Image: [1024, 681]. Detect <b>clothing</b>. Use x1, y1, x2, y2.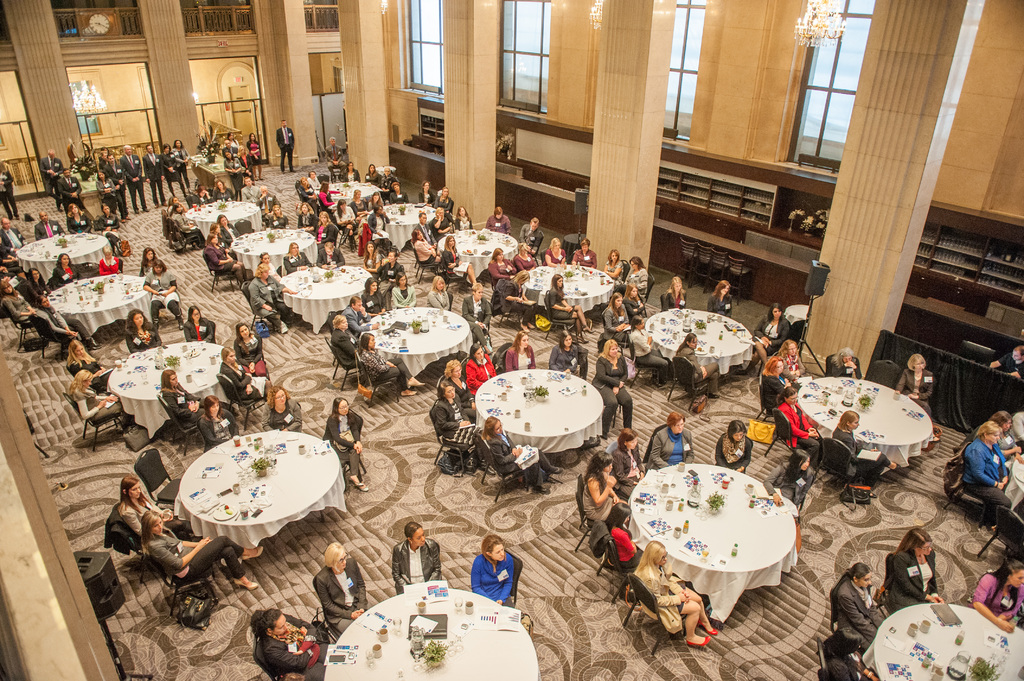
592, 351, 638, 437.
